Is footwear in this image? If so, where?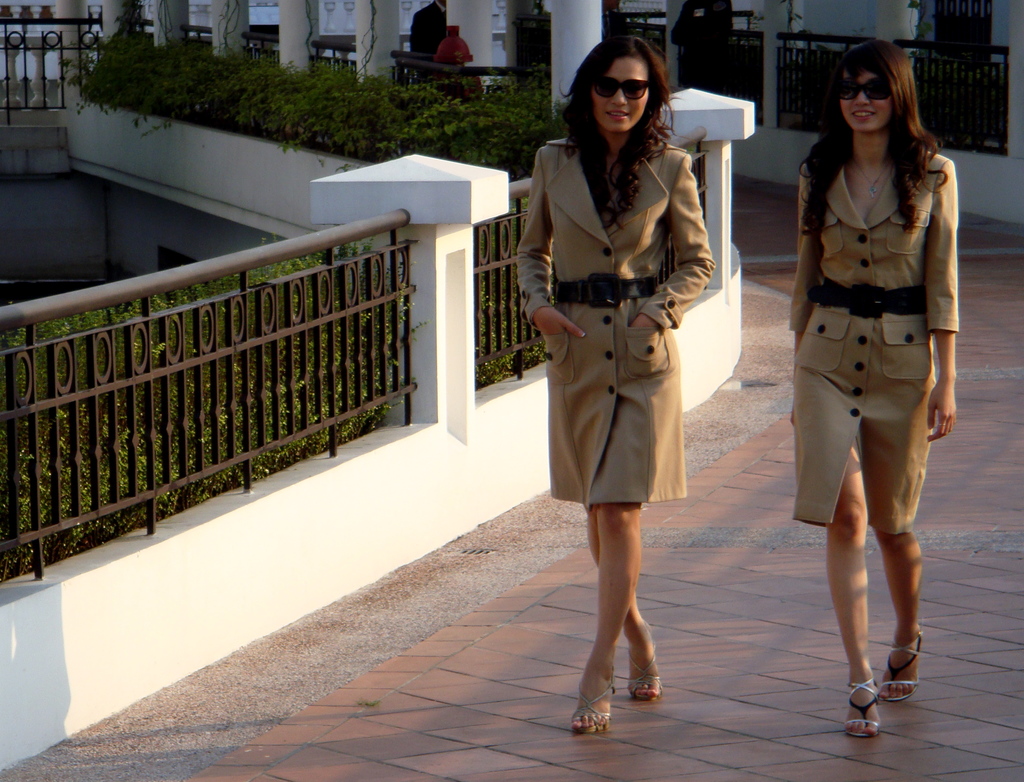
Yes, at 623 617 666 700.
